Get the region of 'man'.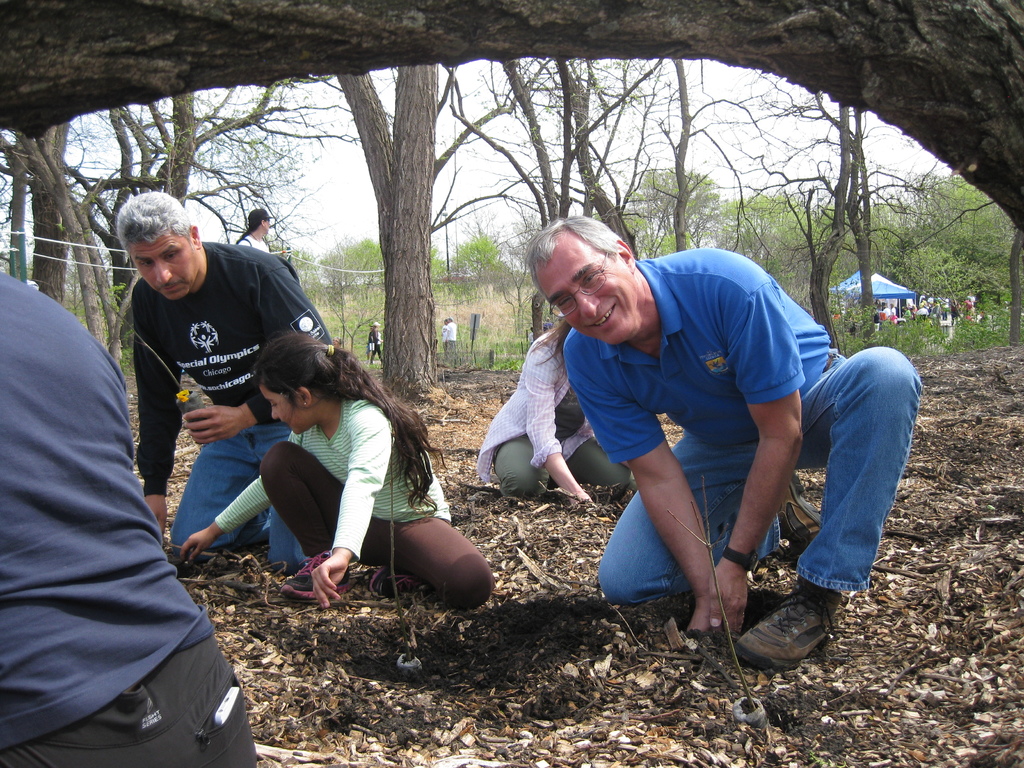
<bbox>115, 192, 333, 575</bbox>.
